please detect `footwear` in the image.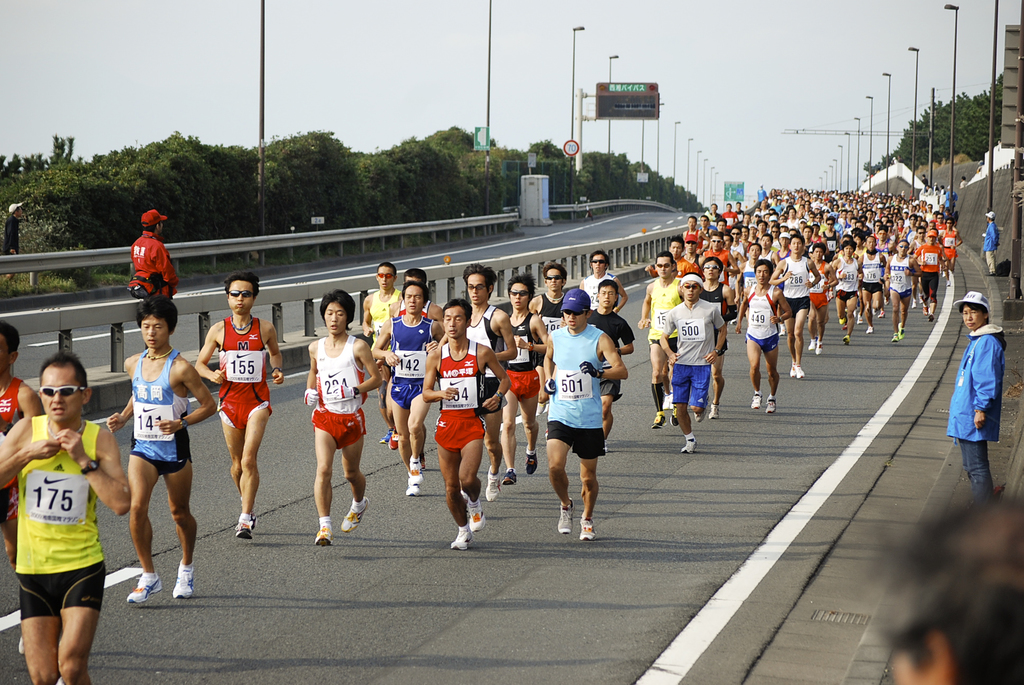
BBox(945, 278, 952, 283).
